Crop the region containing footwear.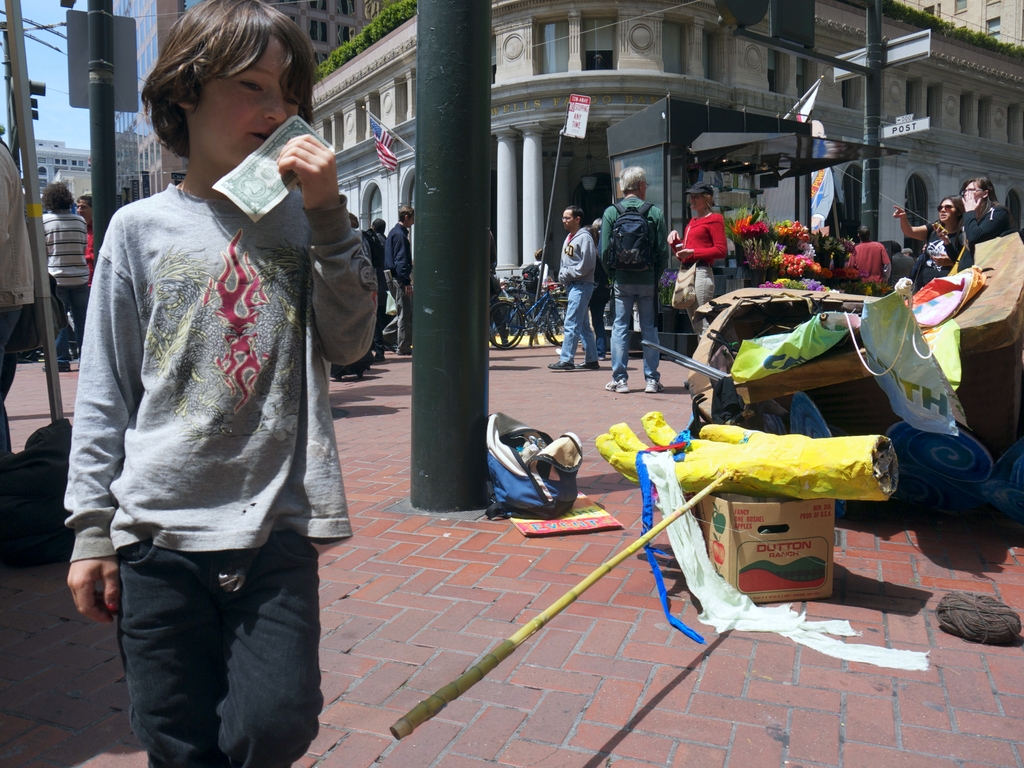
Crop region: detection(579, 362, 595, 369).
